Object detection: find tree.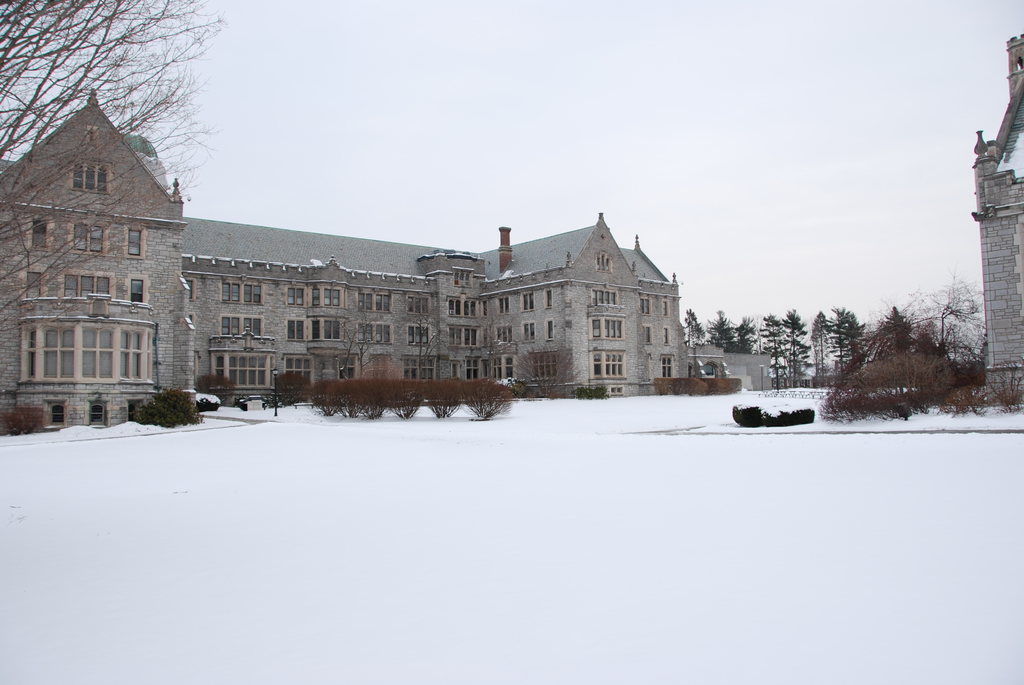
l=824, t=336, r=955, b=415.
